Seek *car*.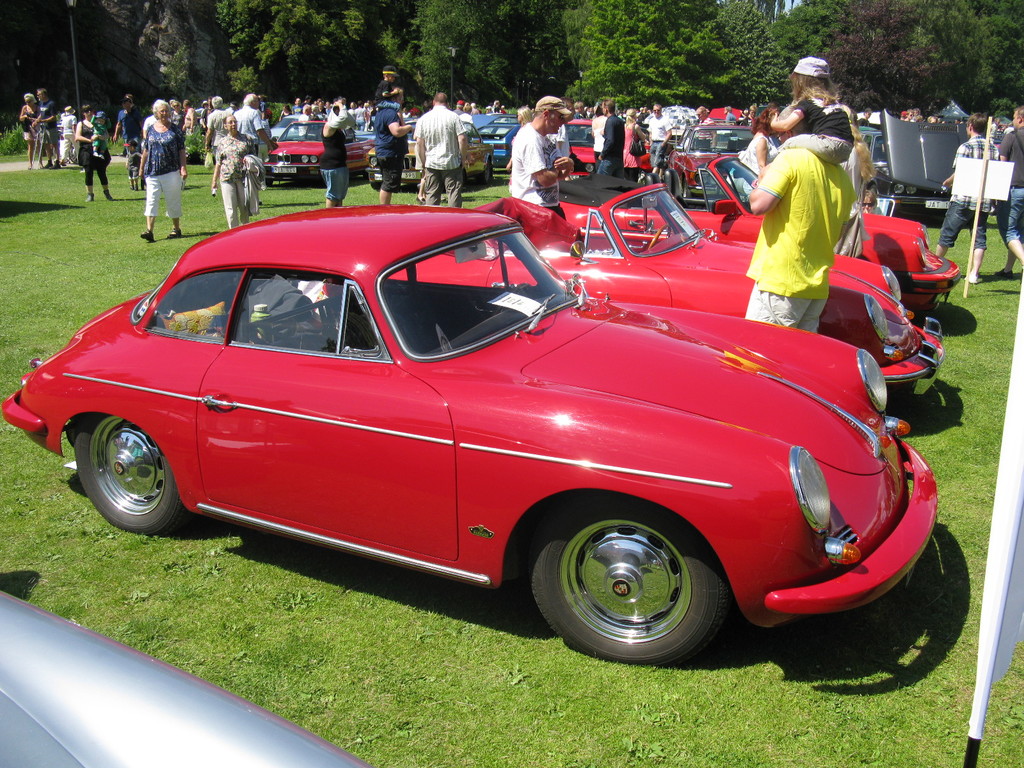
l=0, t=590, r=382, b=767.
